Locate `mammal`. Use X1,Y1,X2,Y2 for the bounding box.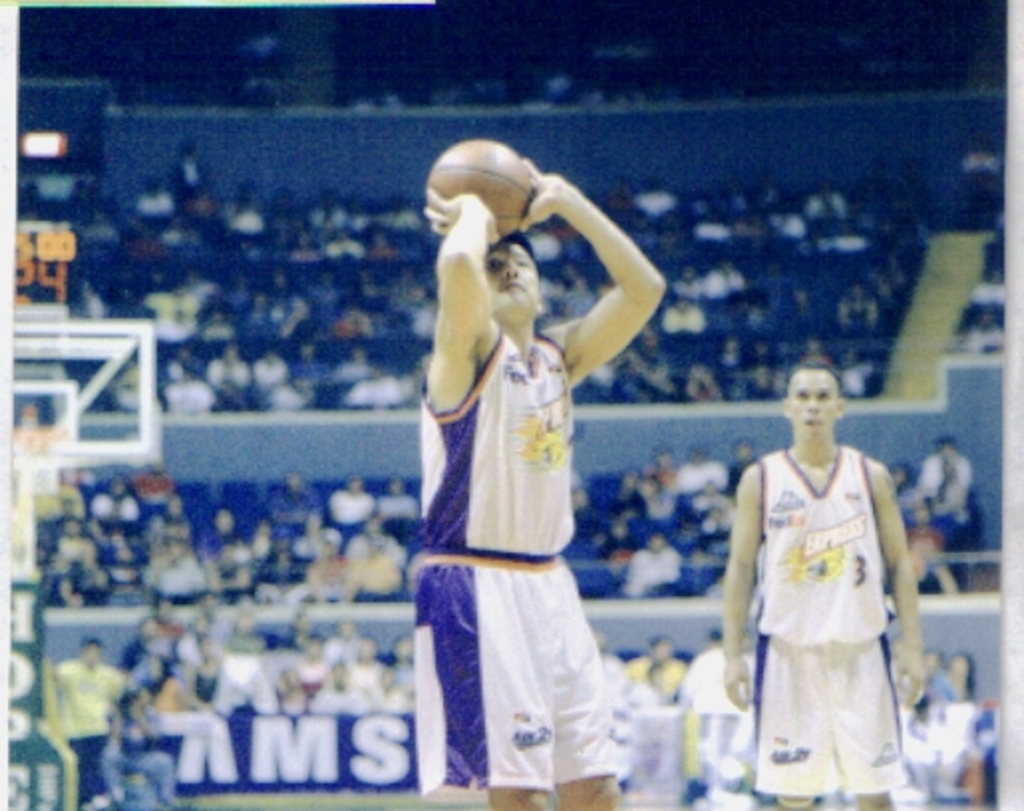
410,149,668,809.
